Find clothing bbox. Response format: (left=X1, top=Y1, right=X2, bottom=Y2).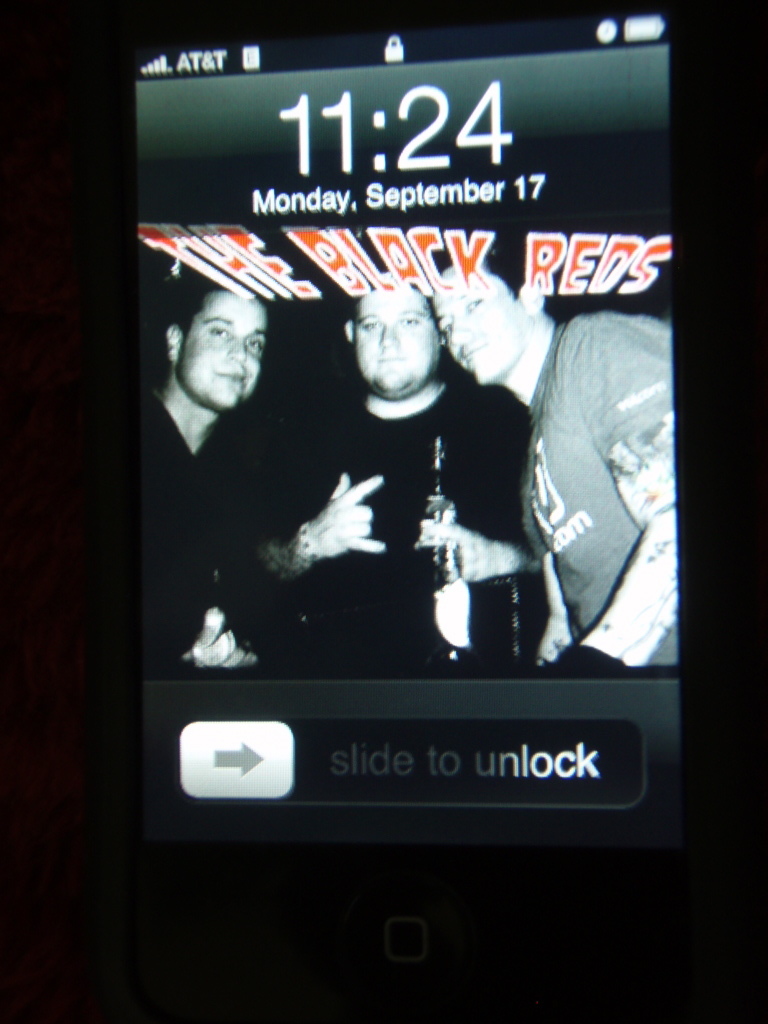
(left=137, top=393, right=296, bottom=675).
